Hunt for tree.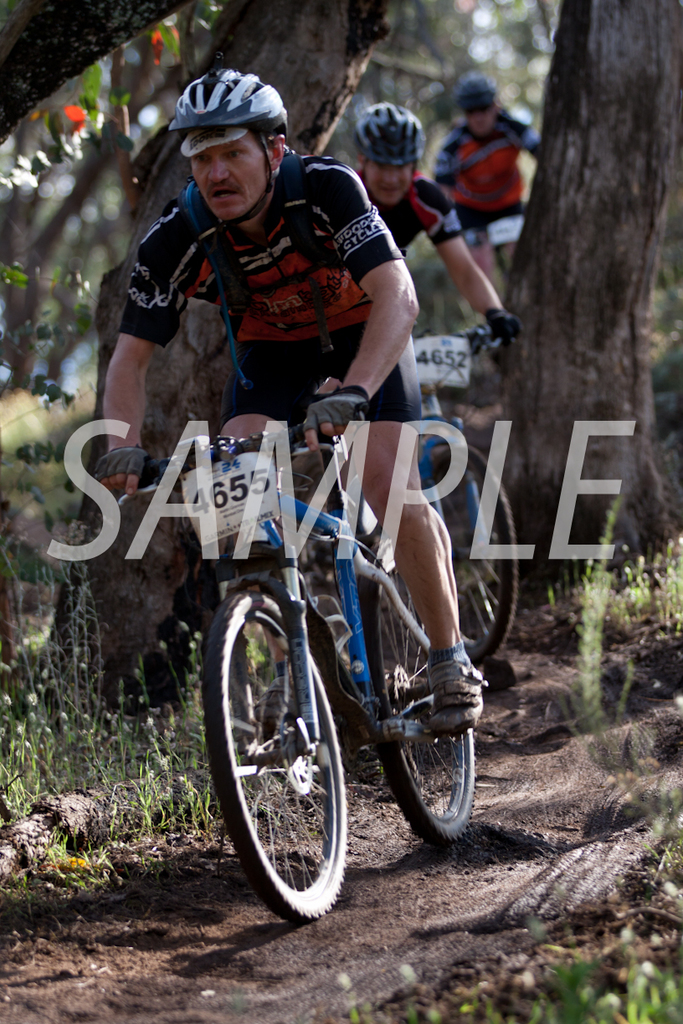
Hunted down at rect(0, 0, 187, 150).
